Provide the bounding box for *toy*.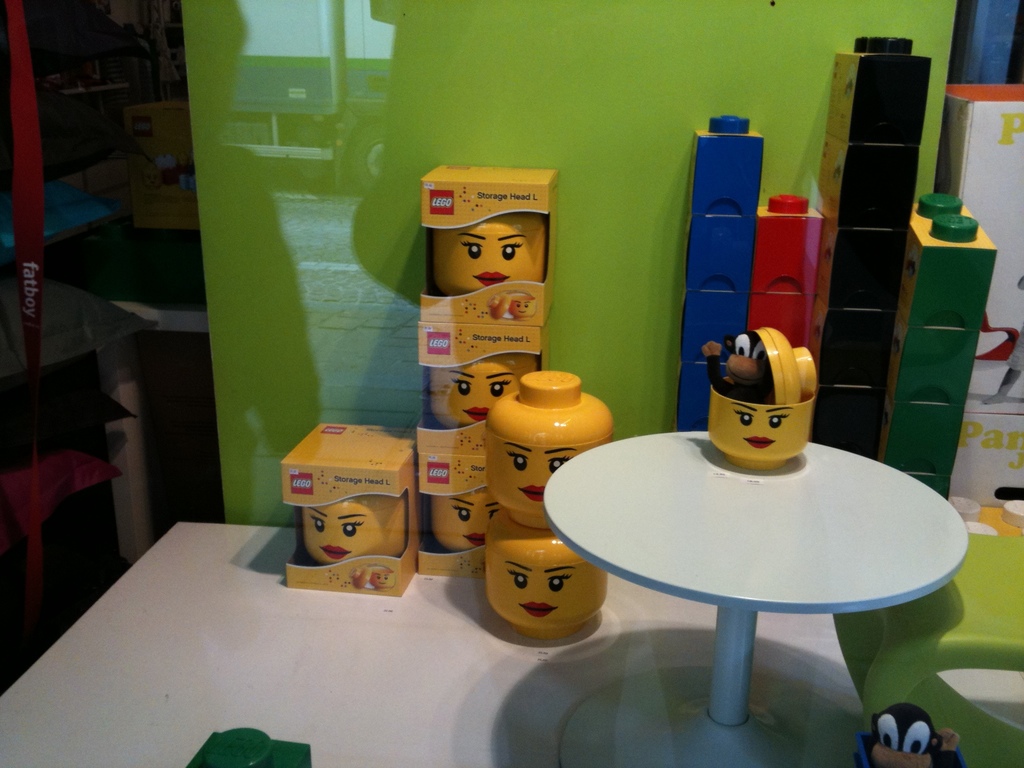
BBox(707, 322, 819, 471).
